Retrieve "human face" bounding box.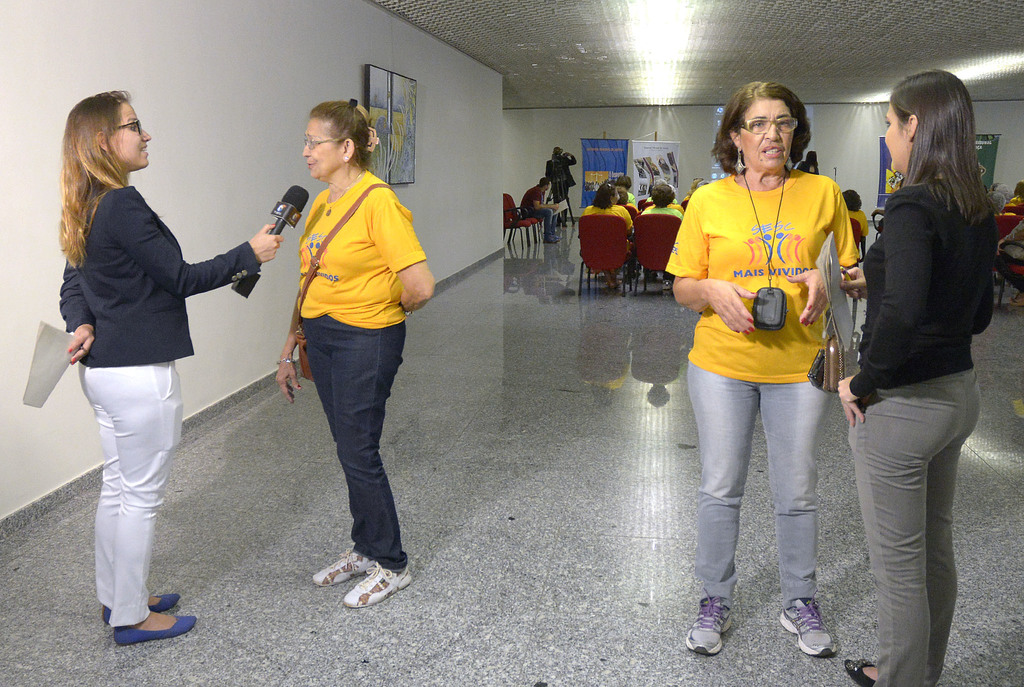
Bounding box: <region>114, 104, 150, 165</region>.
